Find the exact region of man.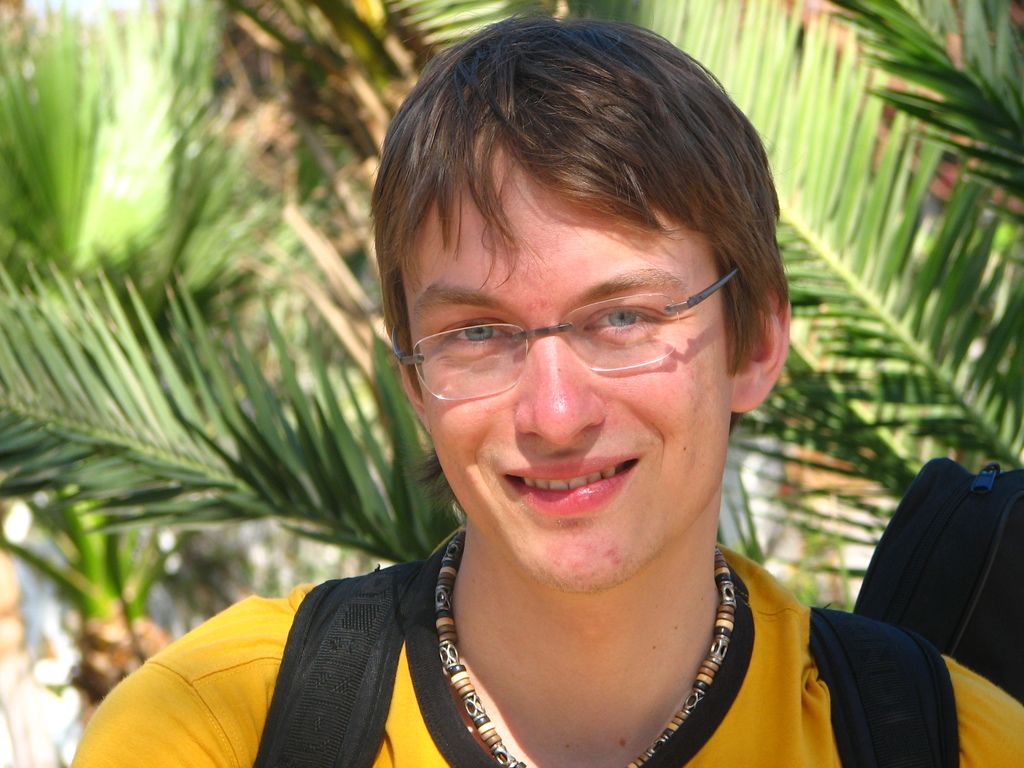
Exact region: 242,12,1013,766.
